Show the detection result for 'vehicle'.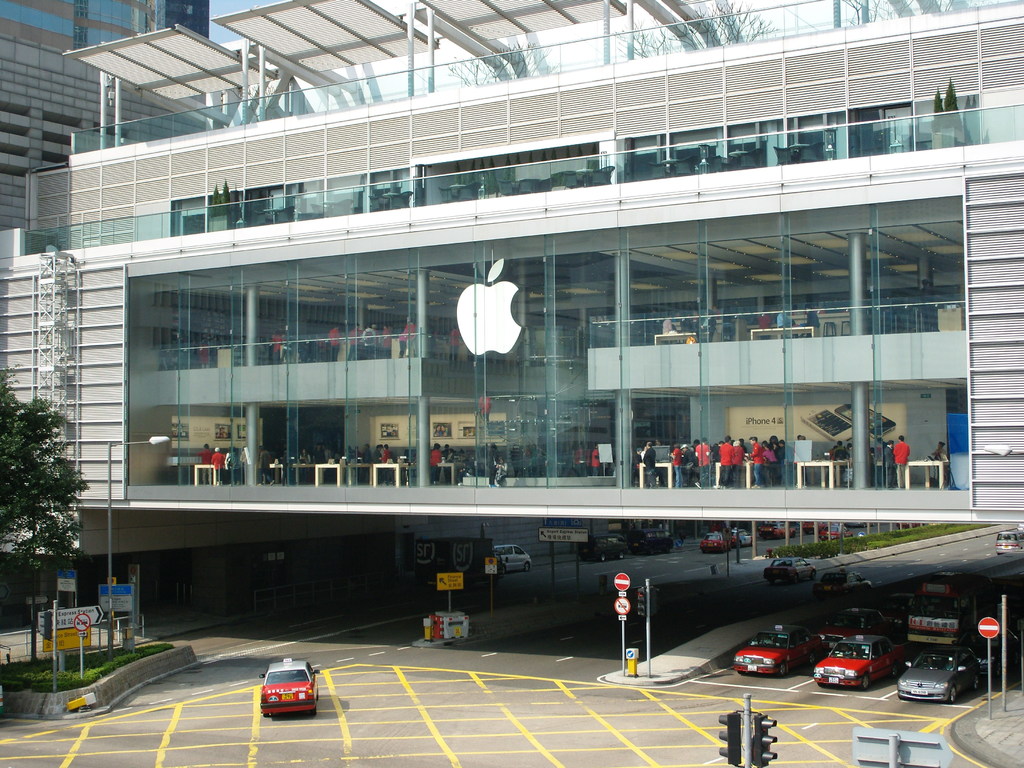
(left=819, top=522, right=854, bottom=542).
